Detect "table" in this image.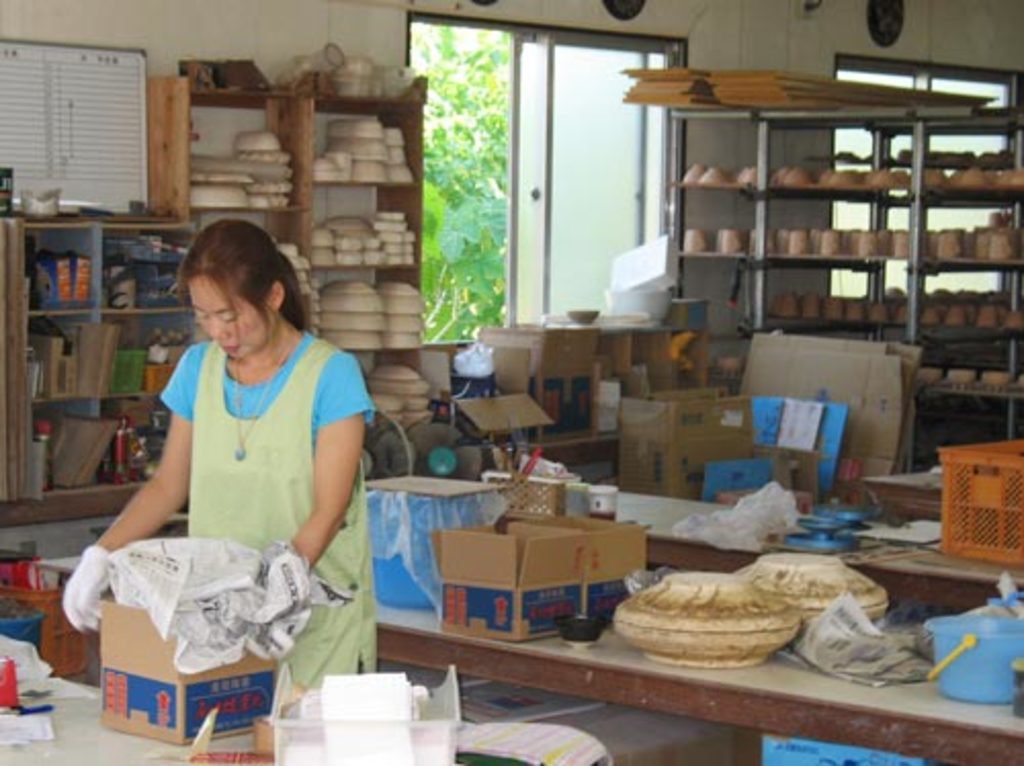
Detection: [0,672,274,764].
